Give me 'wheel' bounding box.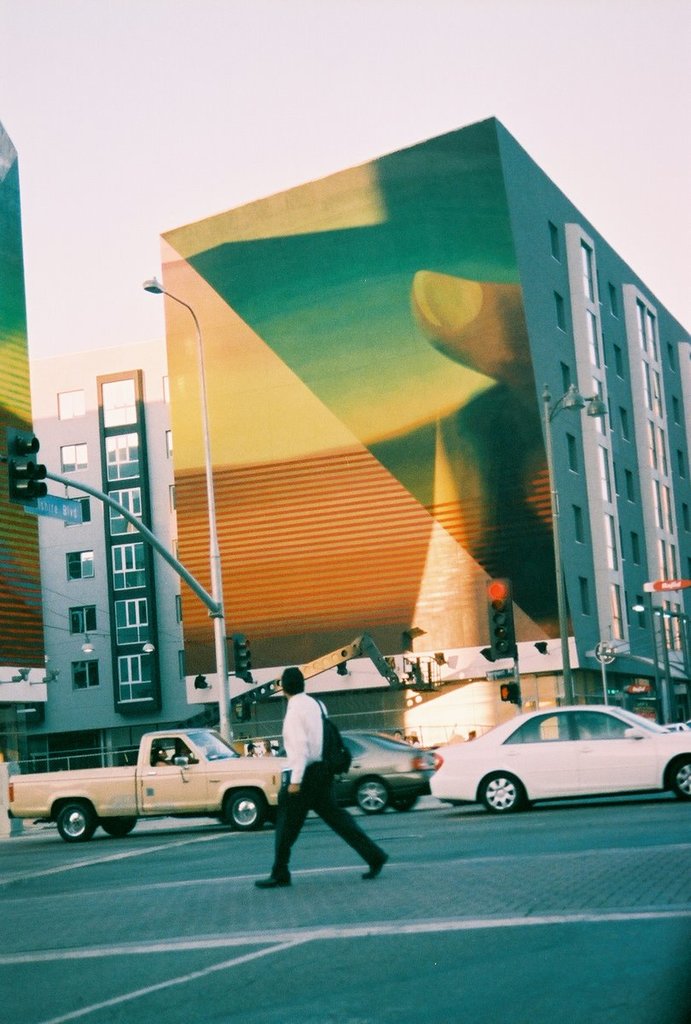
(x1=671, y1=755, x2=688, y2=796).
